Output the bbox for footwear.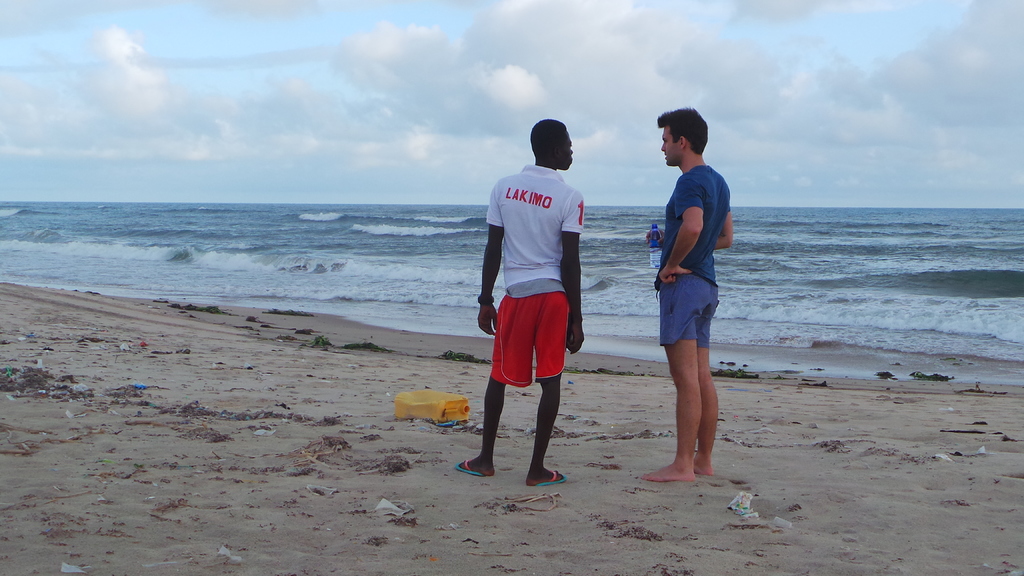
select_region(538, 472, 569, 487).
